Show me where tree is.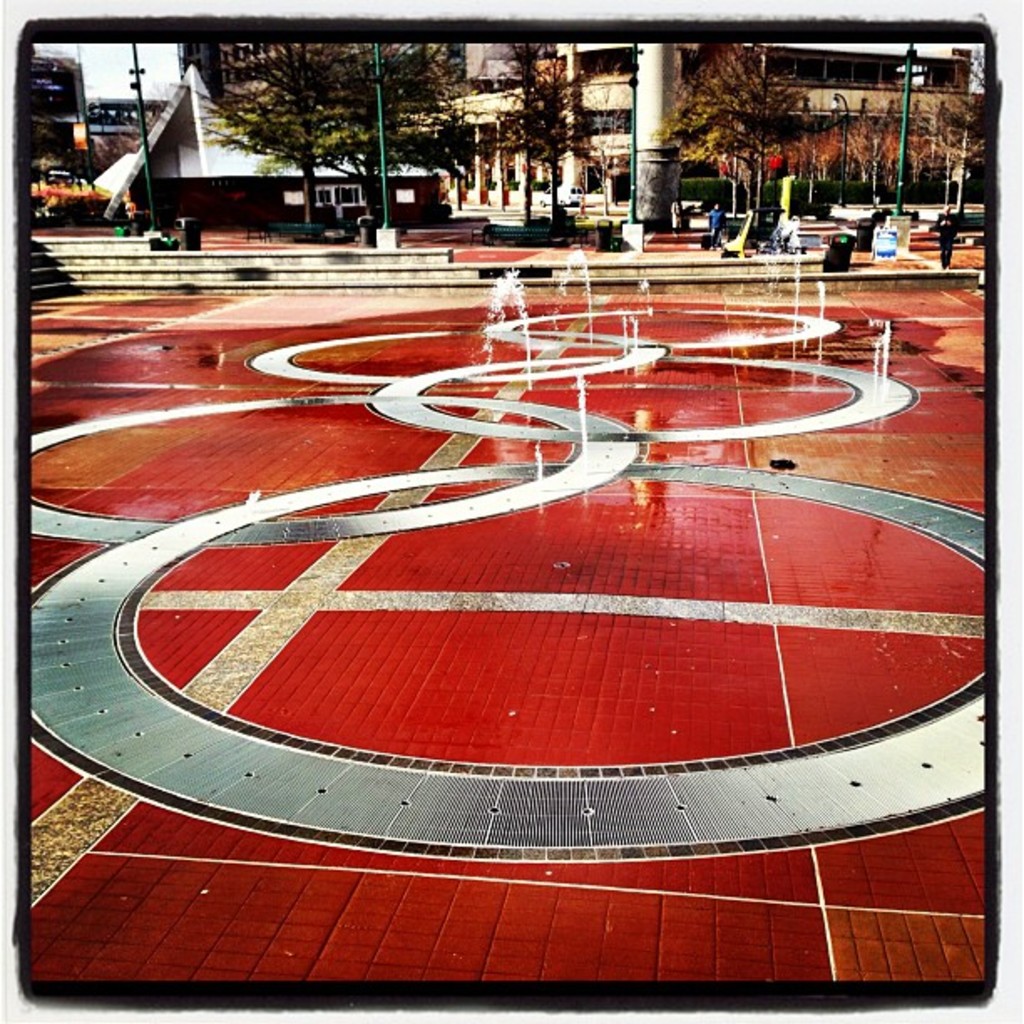
tree is at <region>479, 32, 547, 218</region>.
